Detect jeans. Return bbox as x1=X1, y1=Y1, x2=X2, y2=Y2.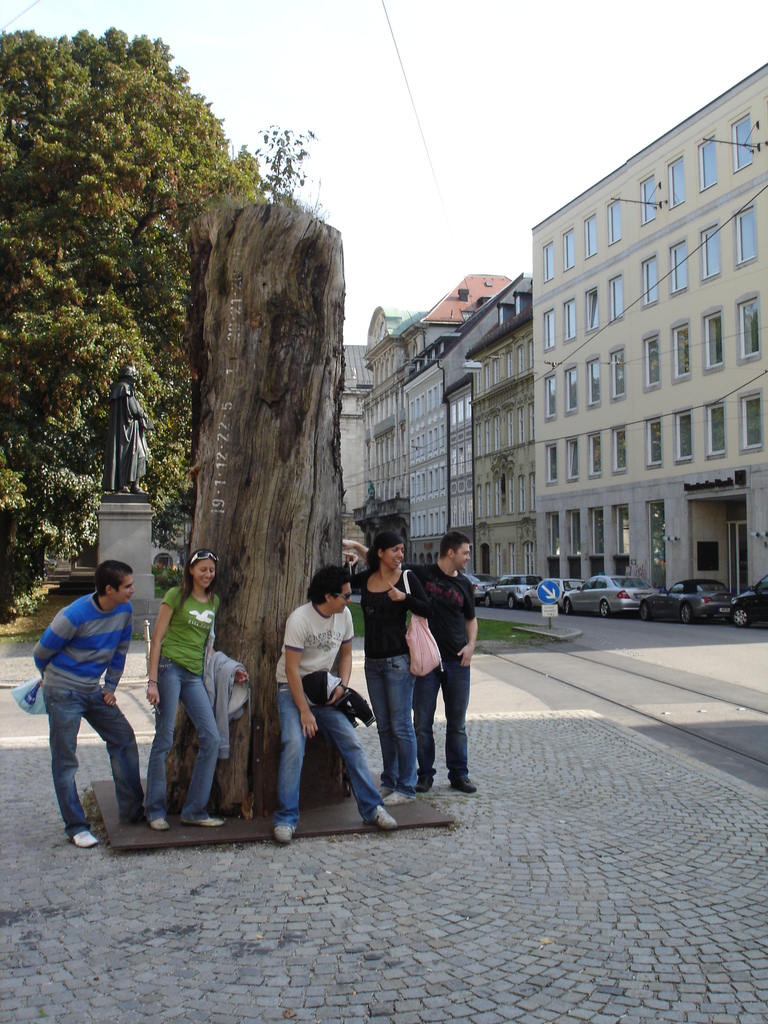
x1=414, y1=657, x2=470, y2=781.
